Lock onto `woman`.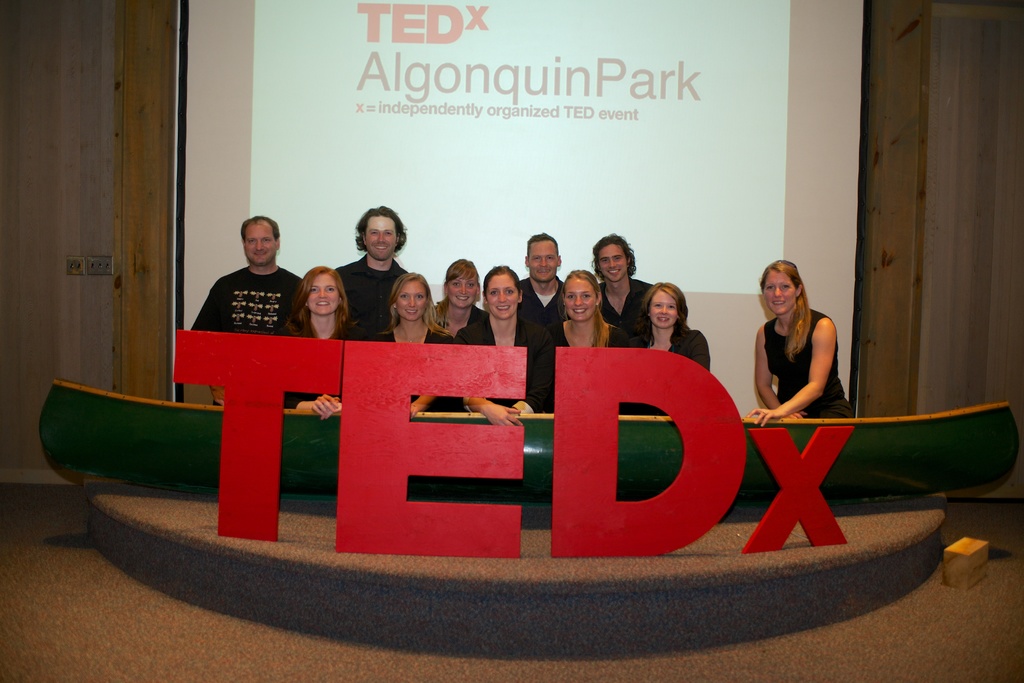
Locked: {"x1": 548, "y1": 269, "x2": 632, "y2": 412}.
